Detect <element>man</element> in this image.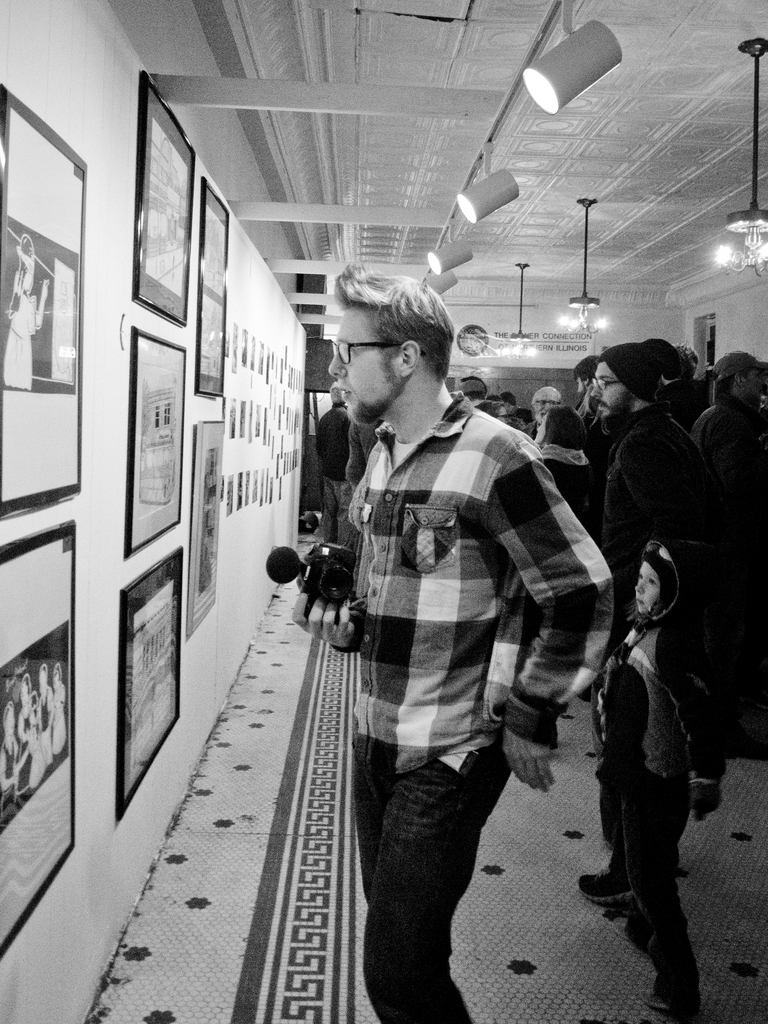
Detection: detection(686, 354, 767, 756).
